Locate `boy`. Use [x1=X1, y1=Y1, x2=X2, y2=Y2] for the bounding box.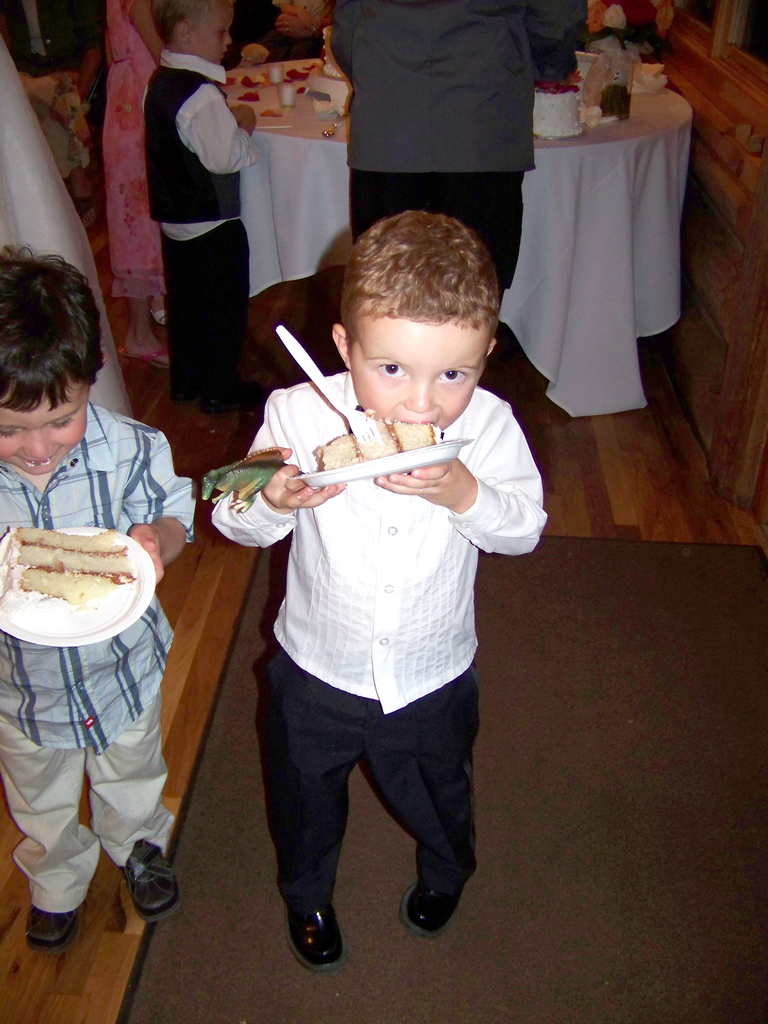
[x1=0, y1=248, x2=196, y2=953].
